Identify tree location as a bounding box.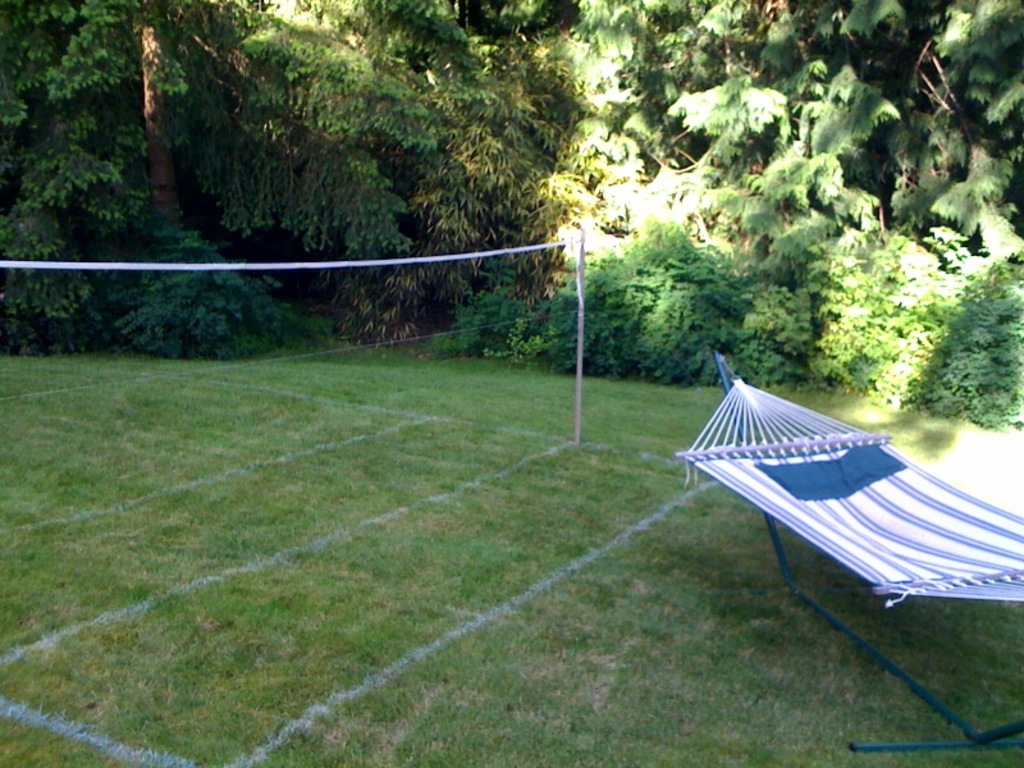
[585, 0, 941, 385].
